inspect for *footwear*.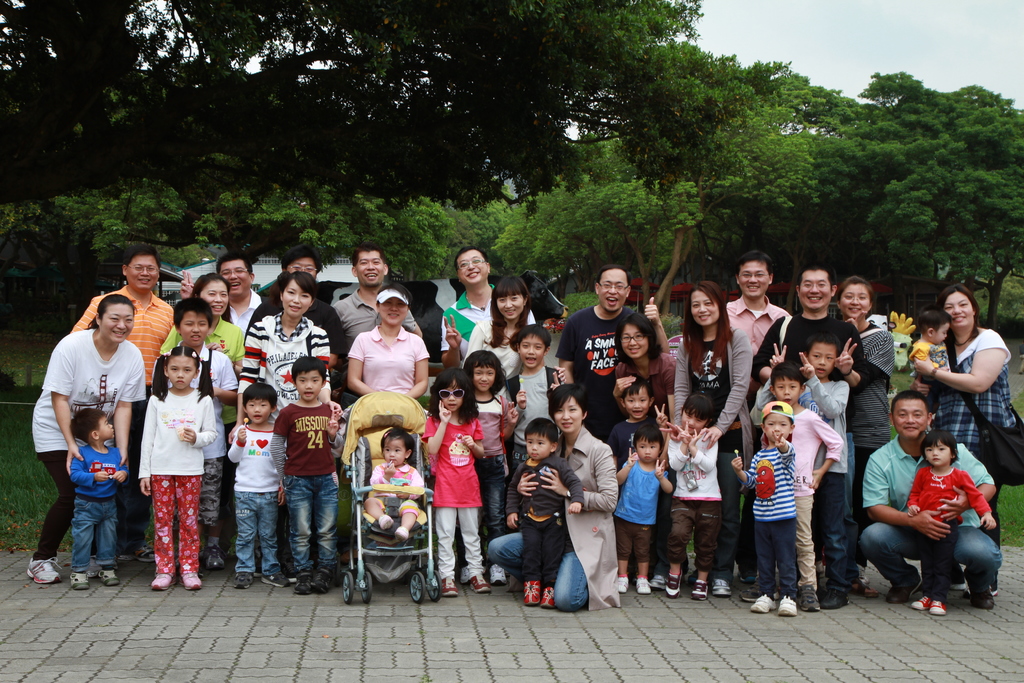
Inspection: <region>540, 584, 554, 609</region>.
